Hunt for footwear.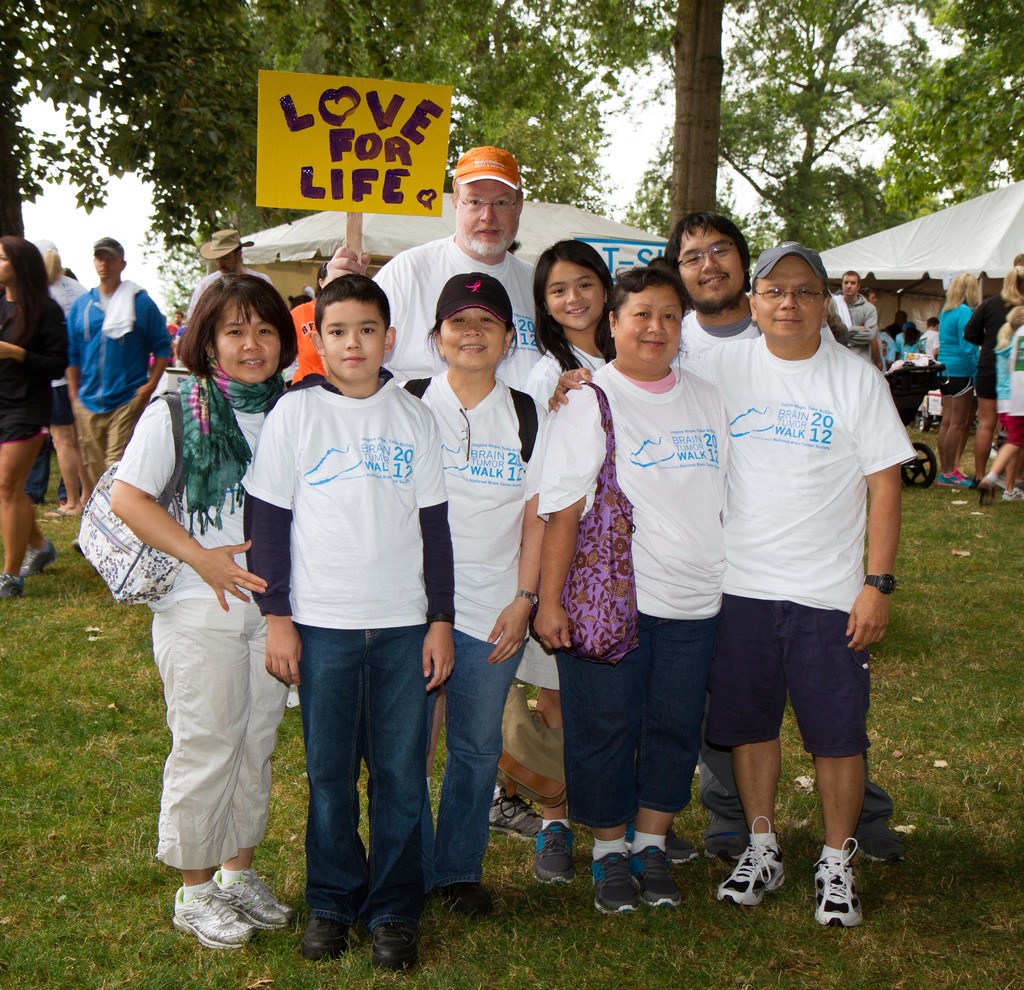
Hunted down at Rect(366, 921, 422, 976).
